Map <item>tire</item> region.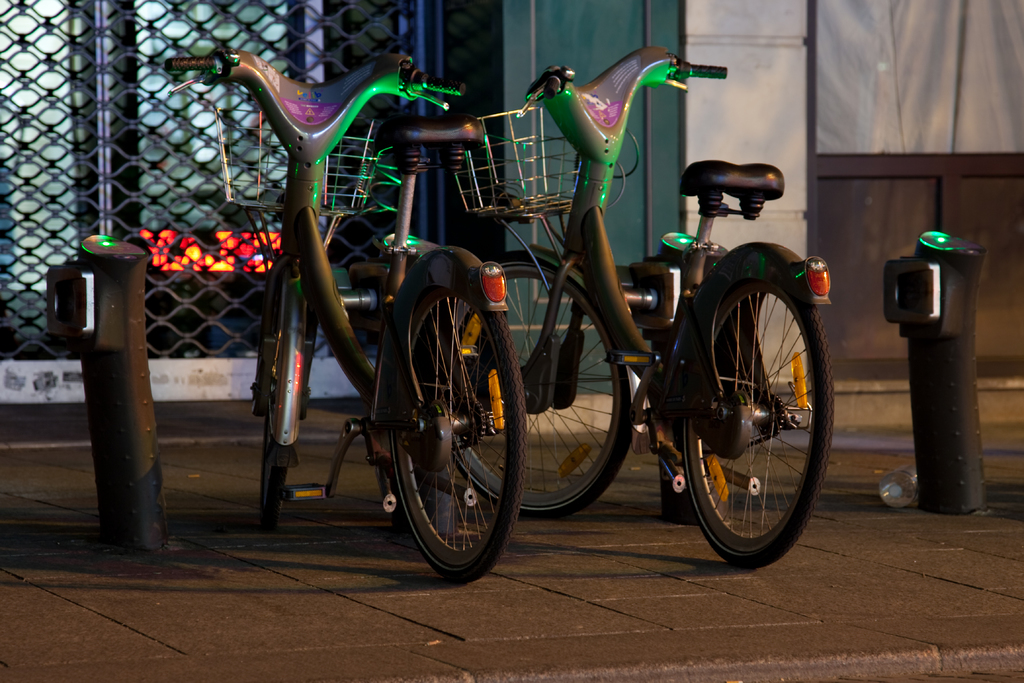
Mapped to box=[389, 259, 513, 589].
